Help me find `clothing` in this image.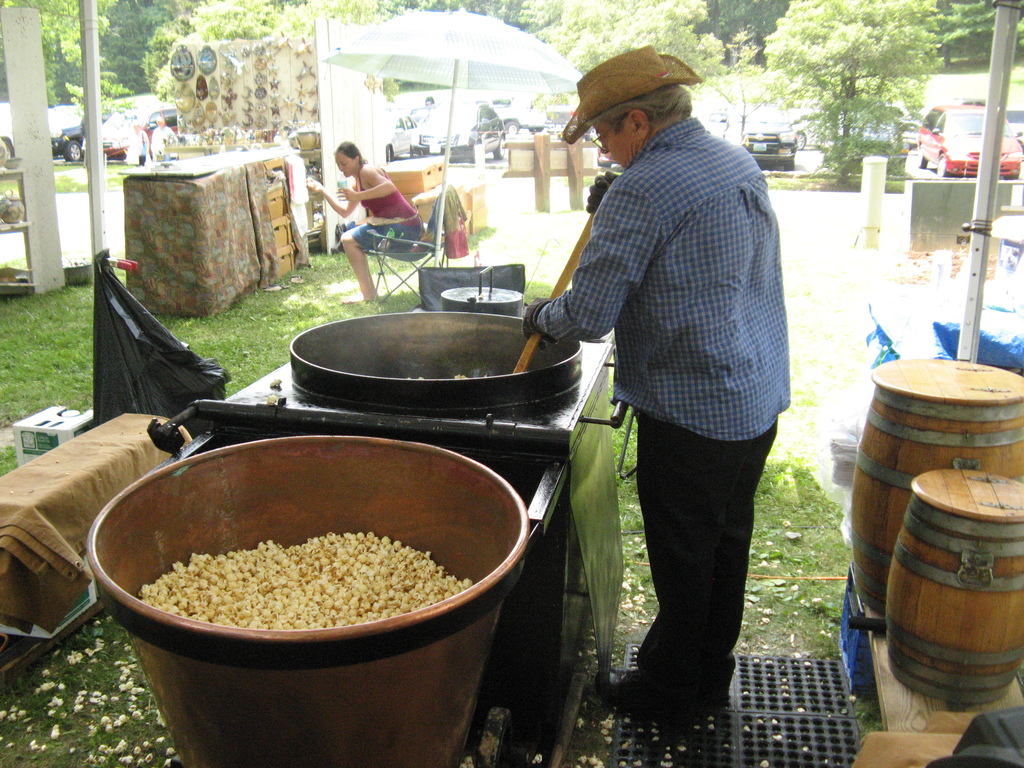
Found it: BBox(149, 124, 177, 160).
